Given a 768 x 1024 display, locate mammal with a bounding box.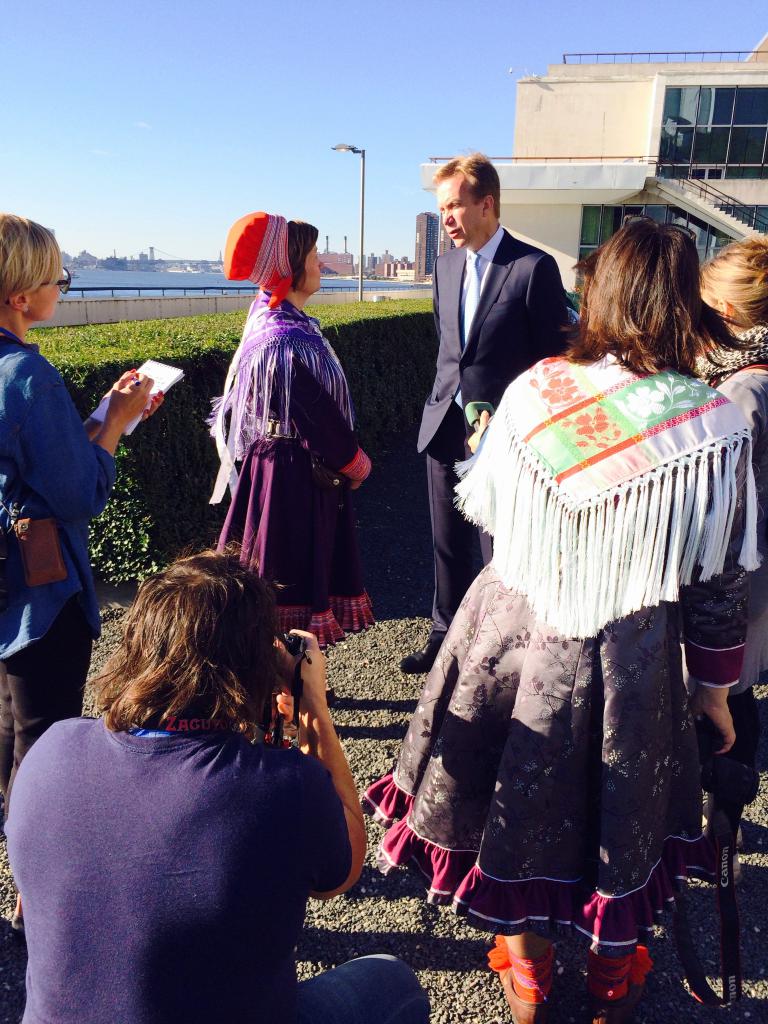
Located: {"left": 360, "top": 211, "right": 767, "bottom": 1023}.
